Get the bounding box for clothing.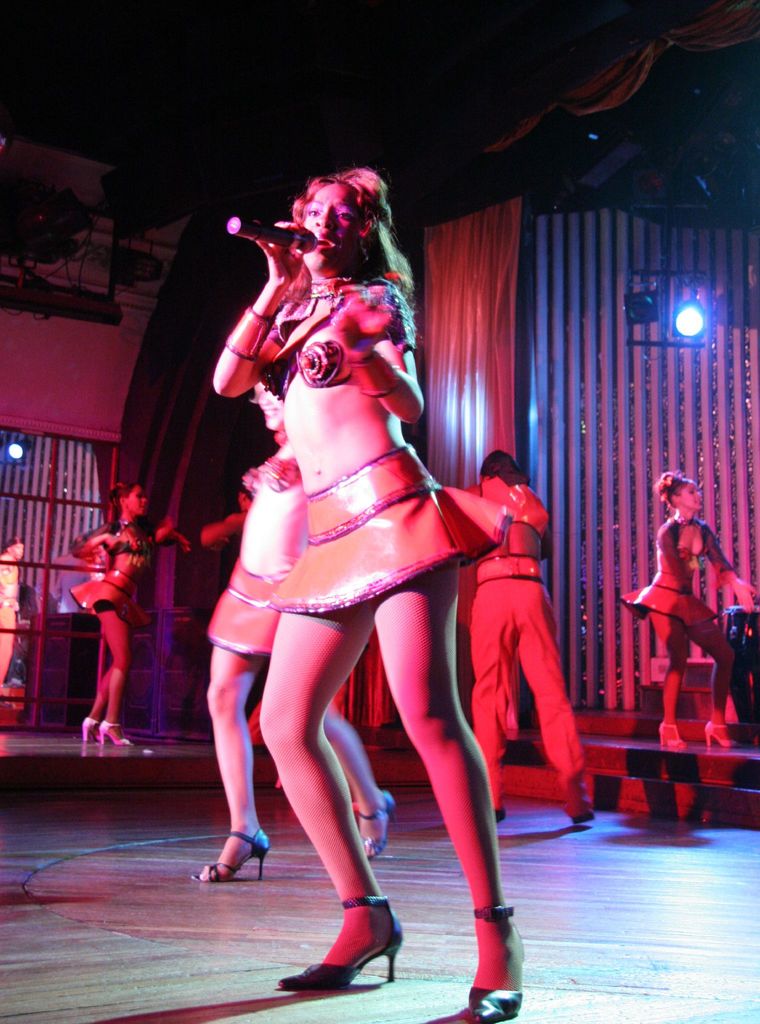
[468,572,591,820].
